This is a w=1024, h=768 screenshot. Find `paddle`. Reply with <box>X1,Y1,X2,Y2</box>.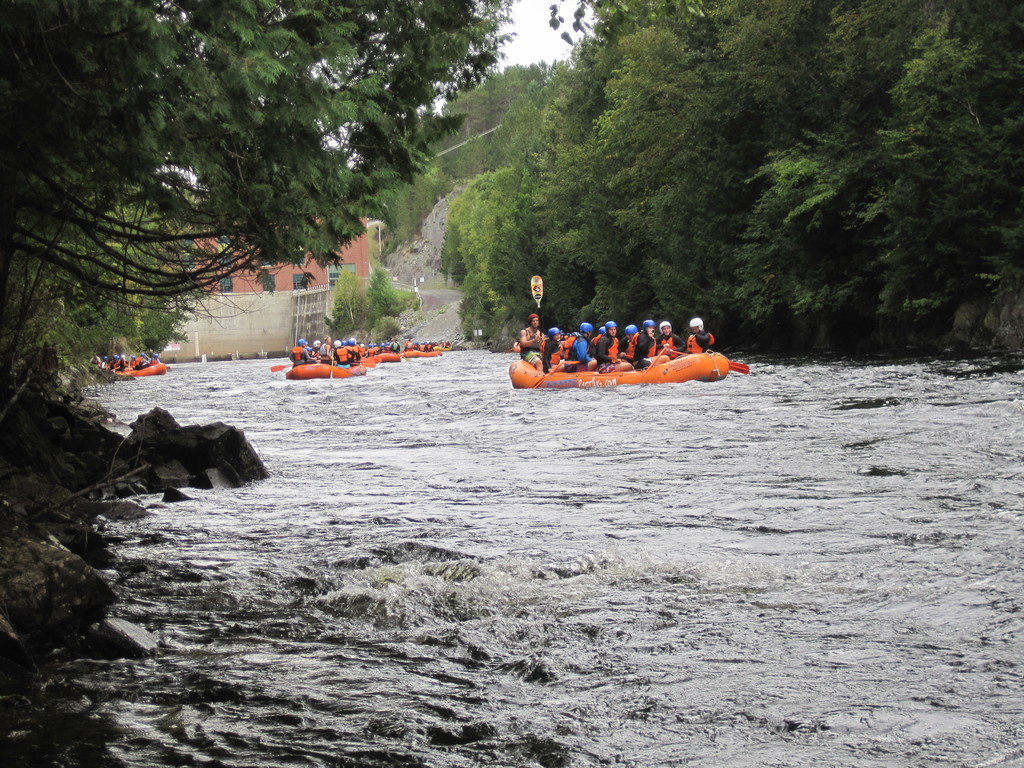
<box>664,349,751,374</box>.
